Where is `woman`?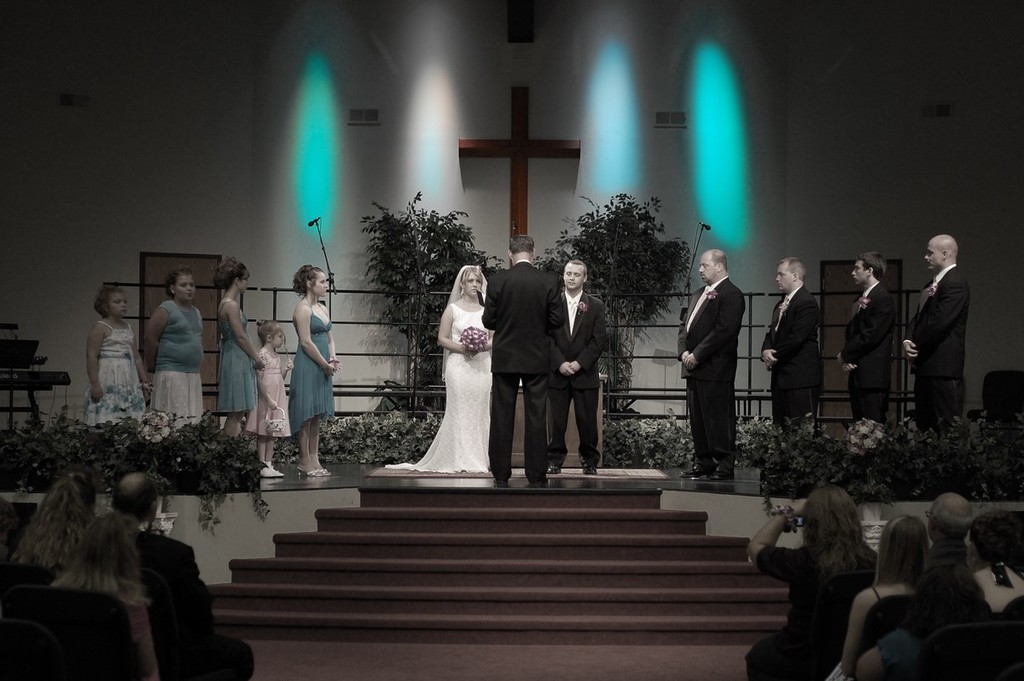
bbox=(824, 515, 931, 680).
